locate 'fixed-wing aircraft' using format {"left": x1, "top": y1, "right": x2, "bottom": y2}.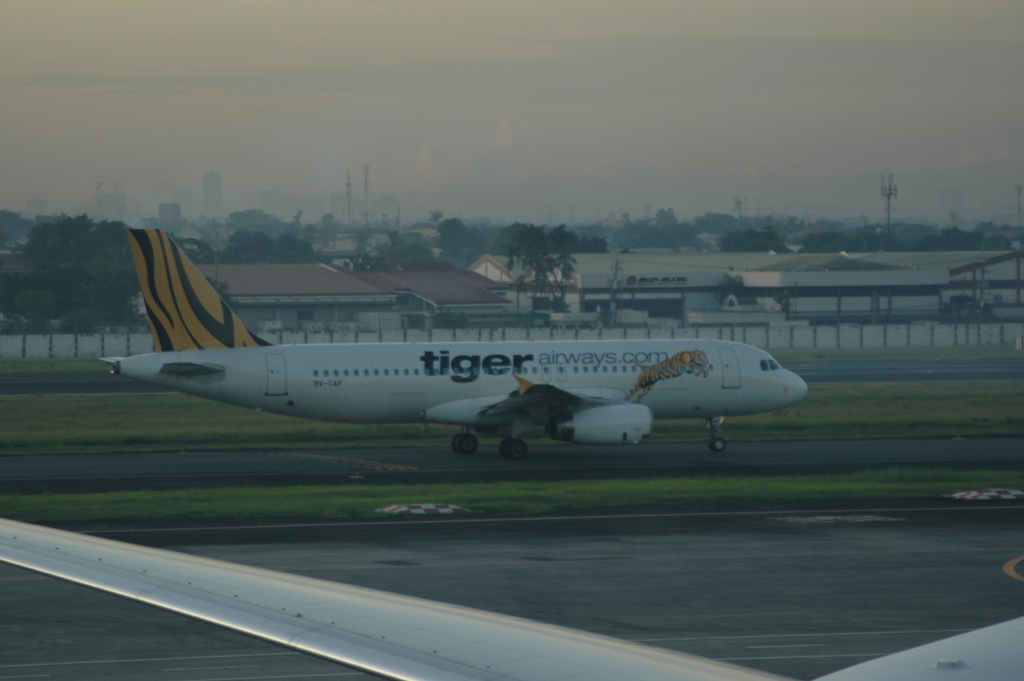
{"left": 96, "top": 224, "right": 825, "bottom": 462}.
